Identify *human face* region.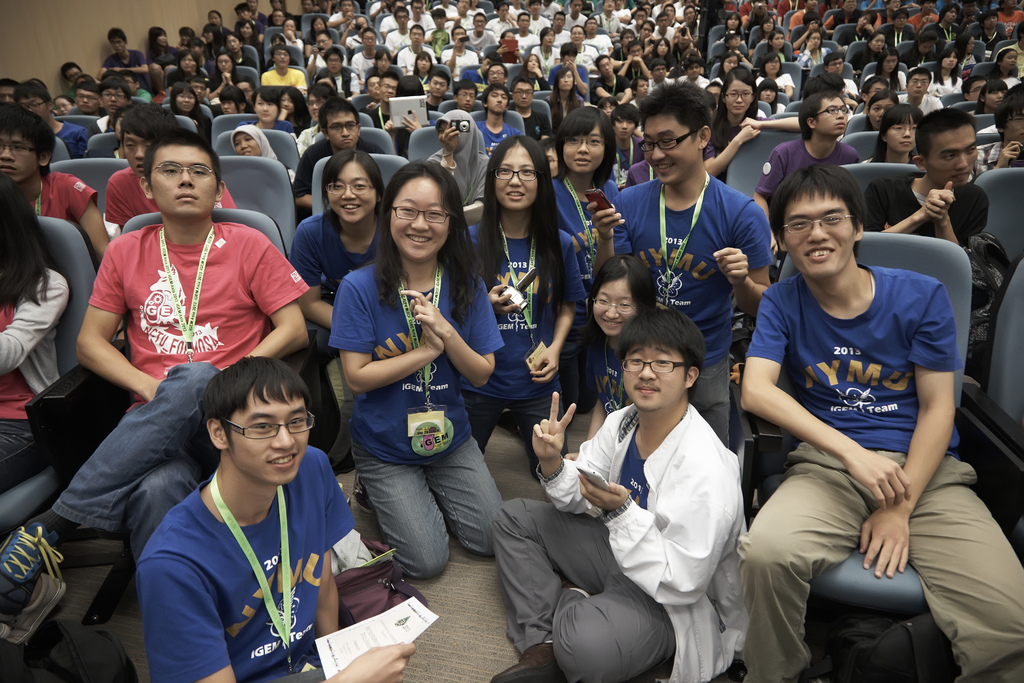
Region: x1=984, y1=14, x2=998, y2=33.
